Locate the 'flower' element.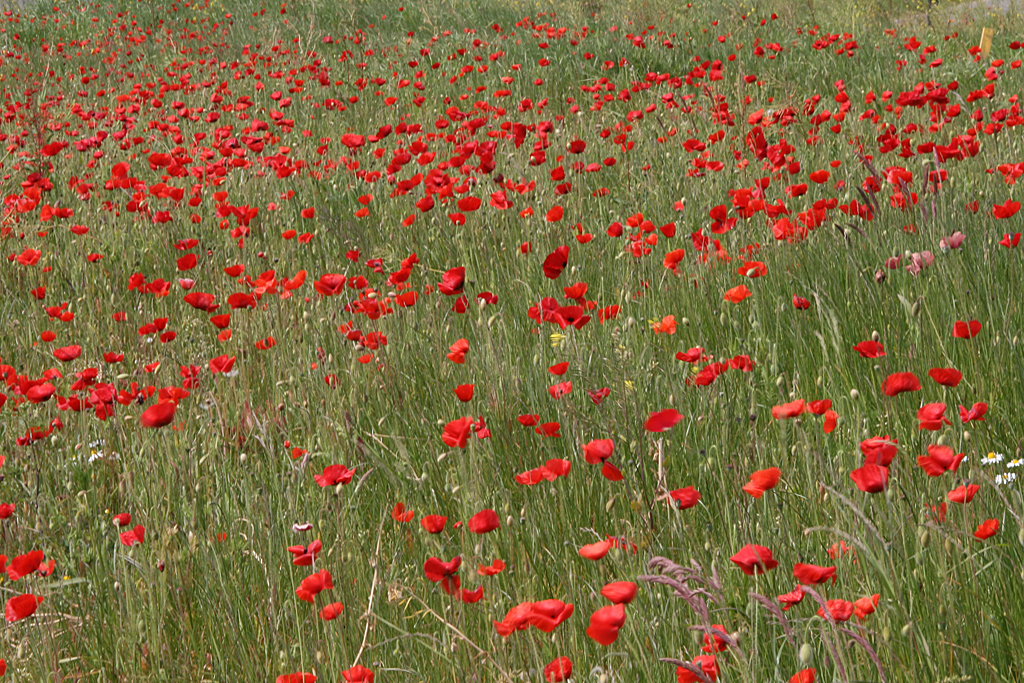
Element bbox: bbox(865, 437, 901, 473).
